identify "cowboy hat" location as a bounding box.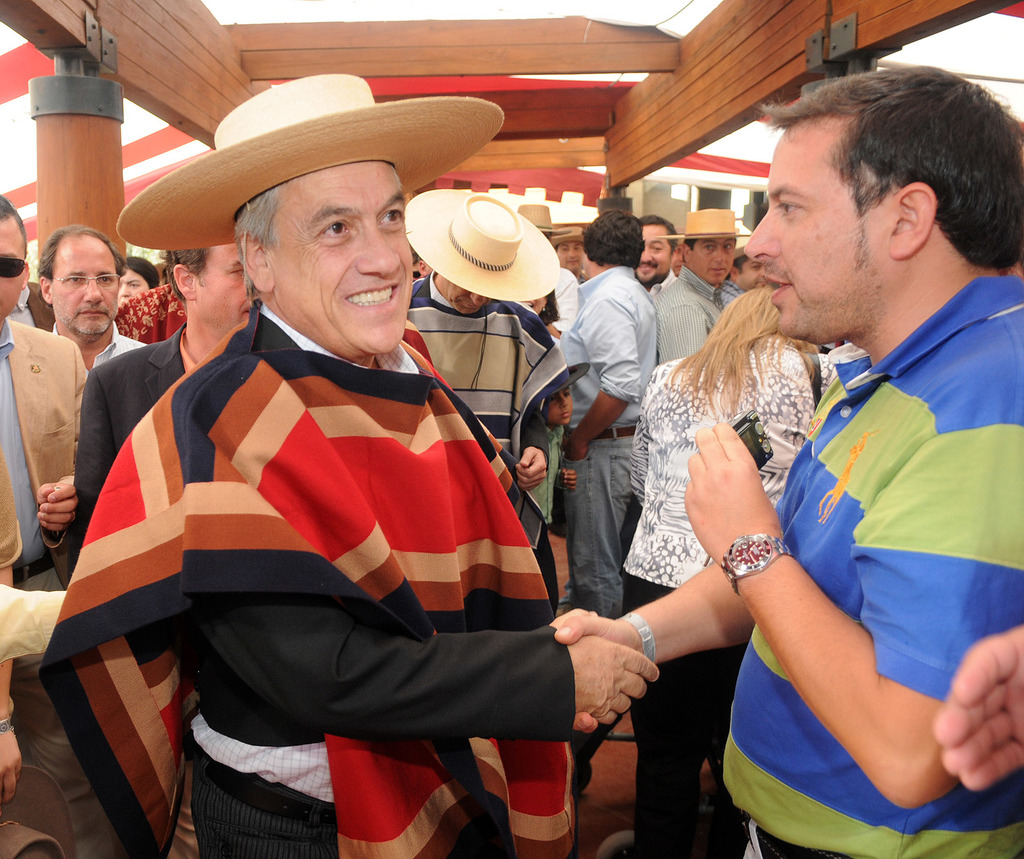
box=[553, 223, 589, 244].
